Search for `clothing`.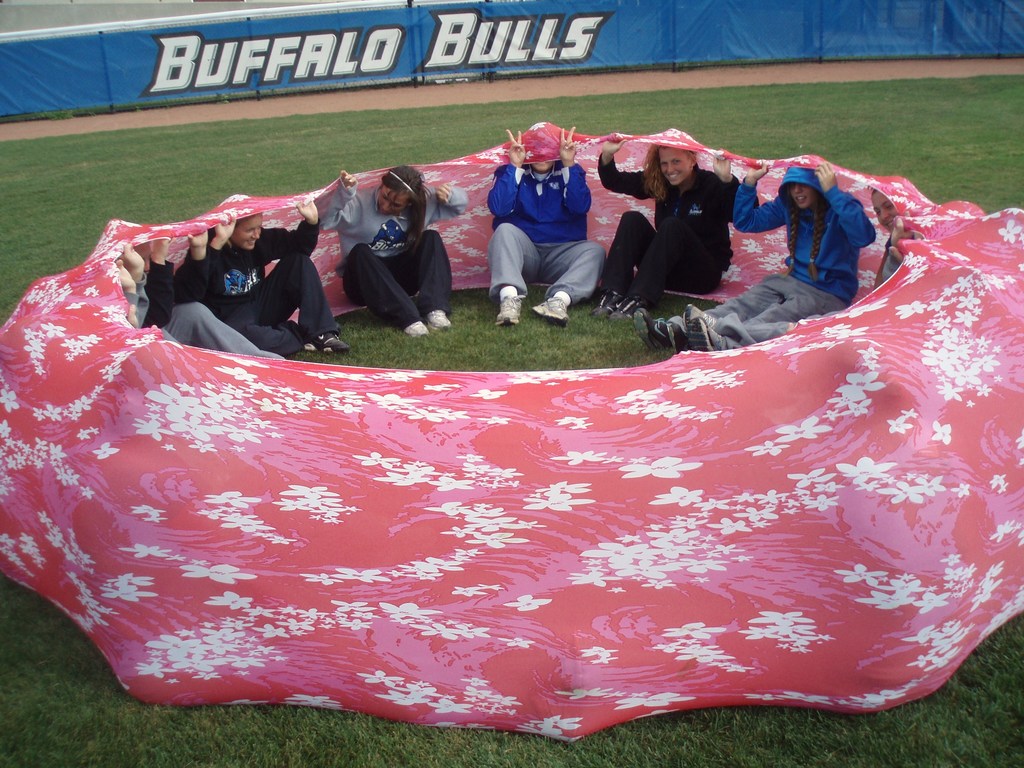
Found at <bbox>488, 157, 607, 314</bbox>.
